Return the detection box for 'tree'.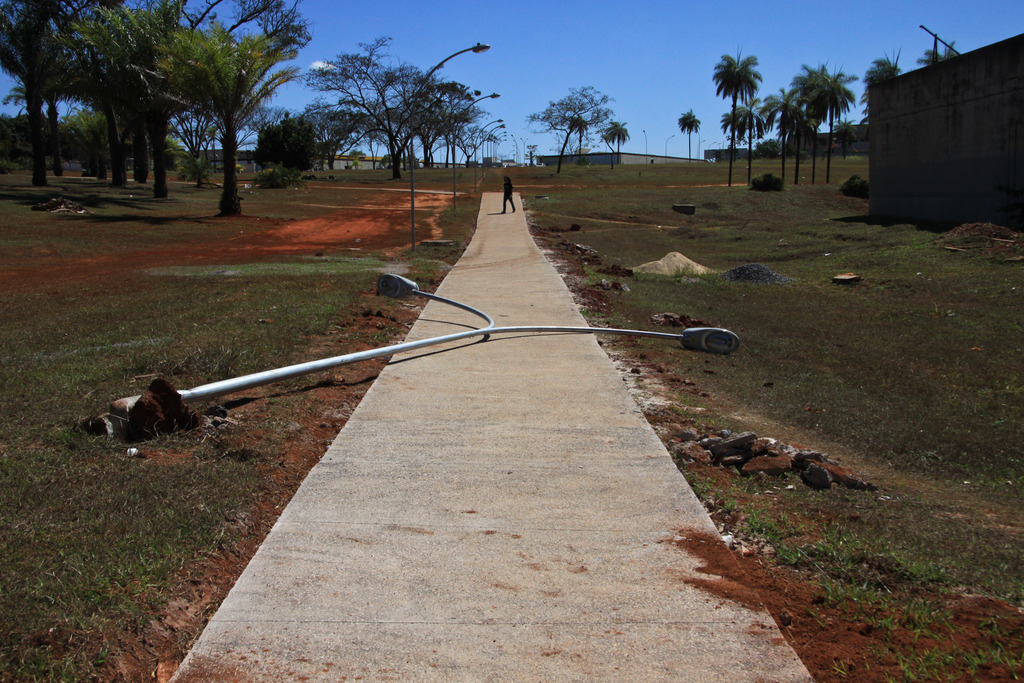
detection(676, 109, 701, 160).
